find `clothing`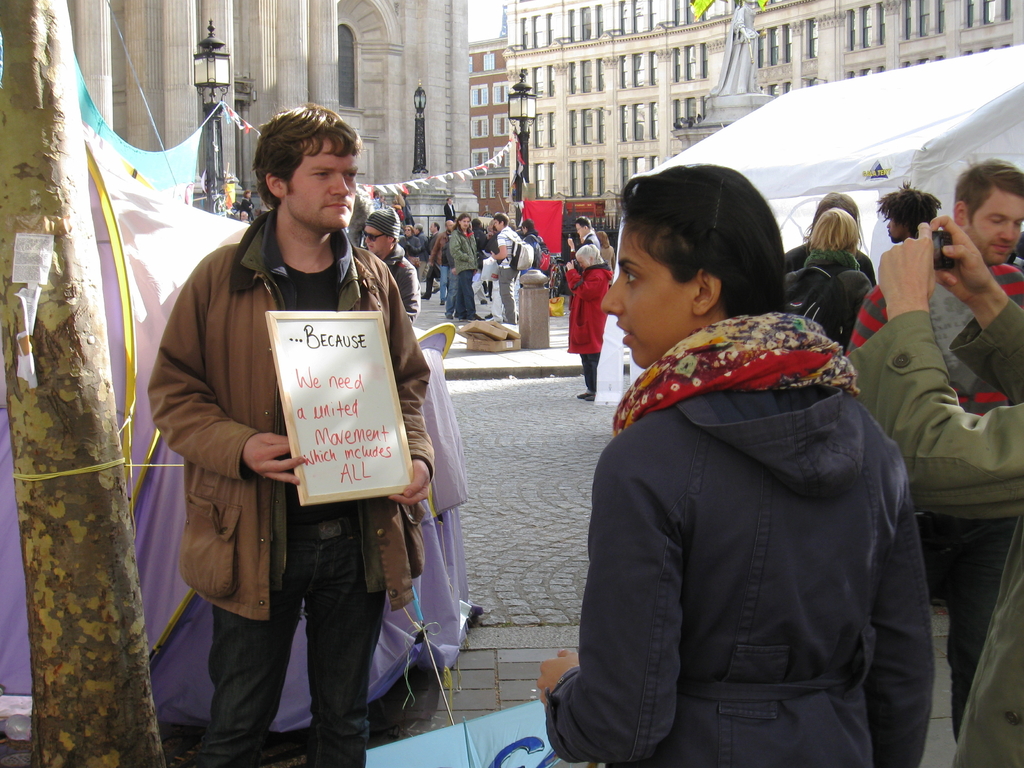
(x1=435, y1=228, x2=458, y2=300)
